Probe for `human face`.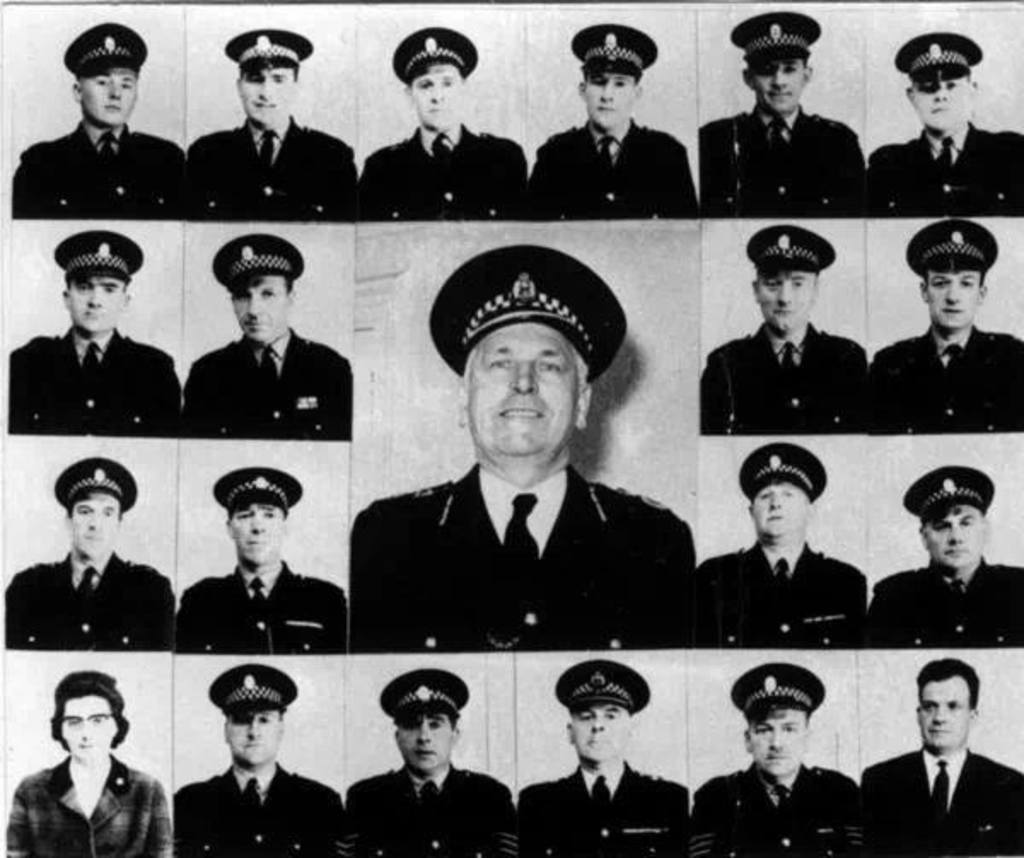
Probe result: l=56, t=698, r=125, b=752.
